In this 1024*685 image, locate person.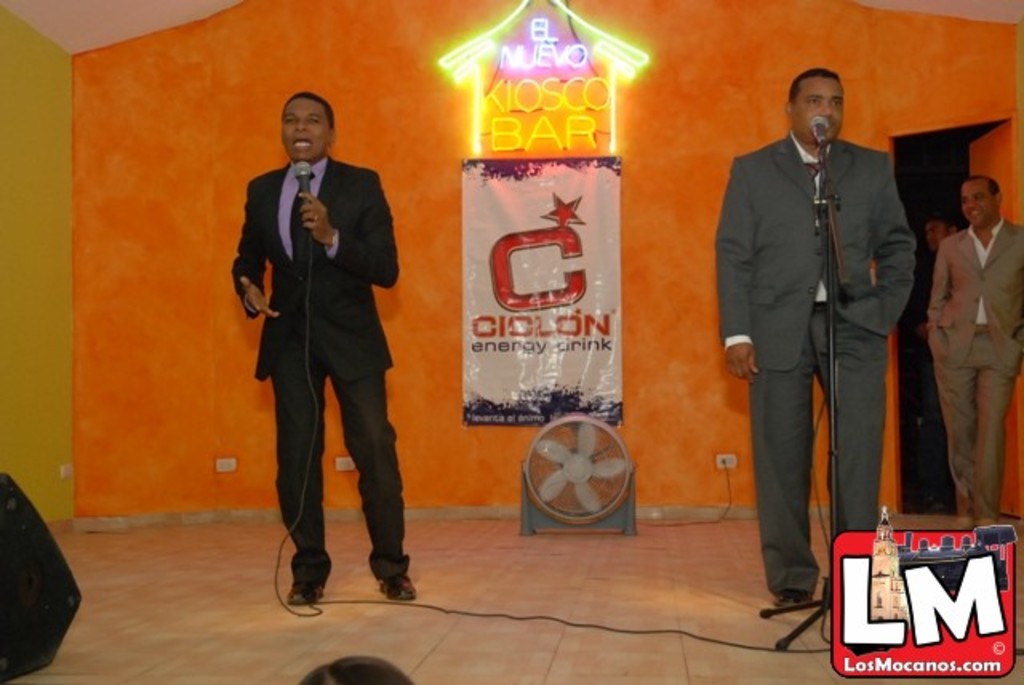
Bounding box: x1=227 y1=80 x2=416 y2=615.
